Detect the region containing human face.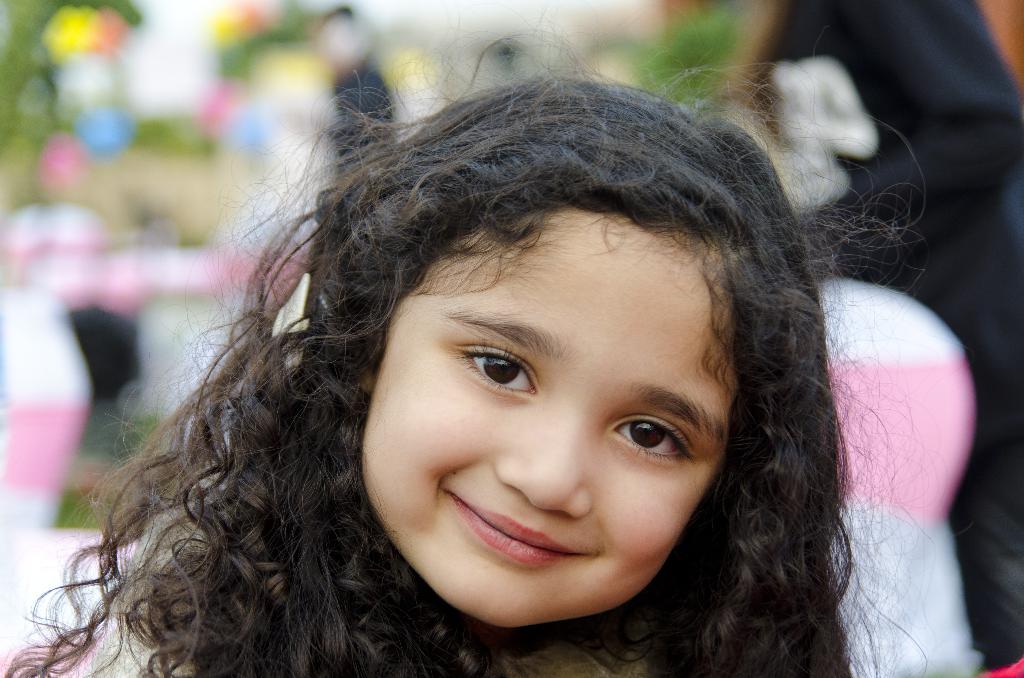
362 209 746 624.
